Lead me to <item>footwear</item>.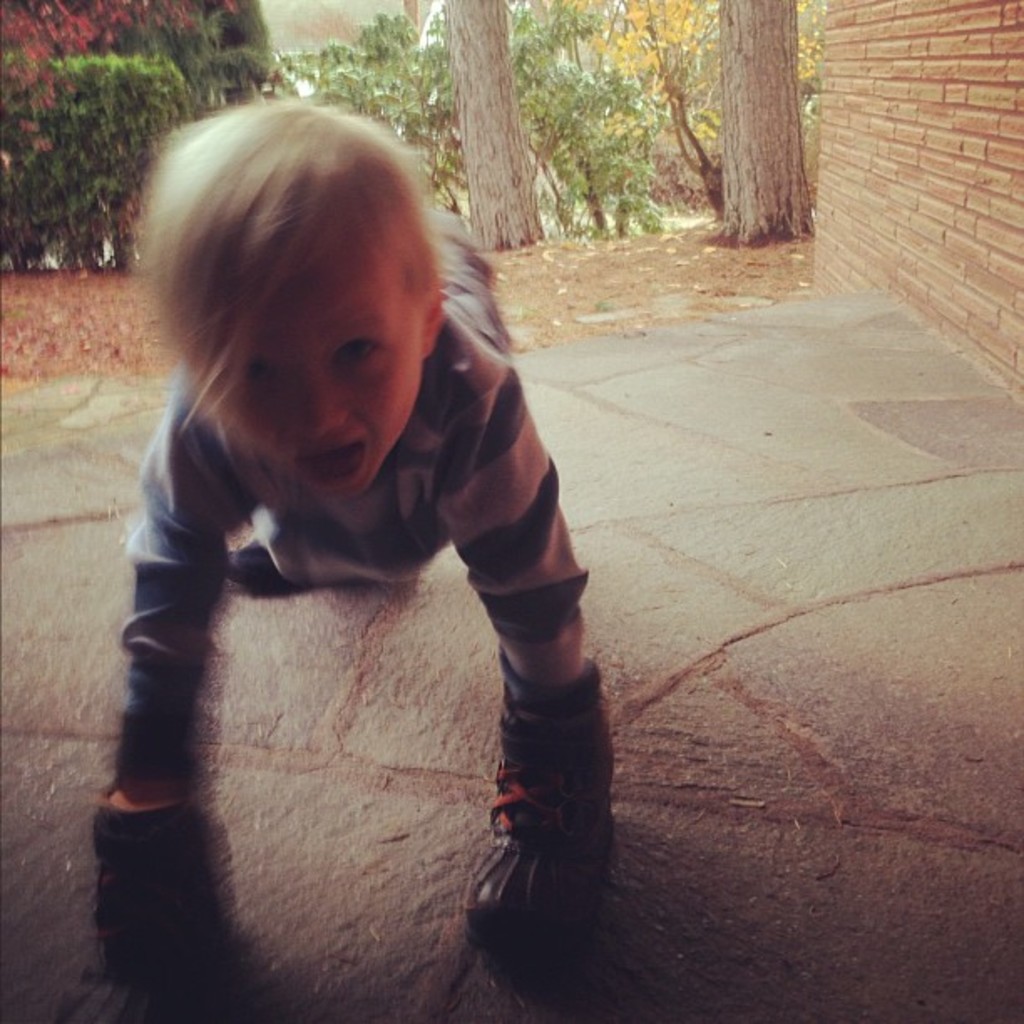
Lead to [80,785,236,1022].
